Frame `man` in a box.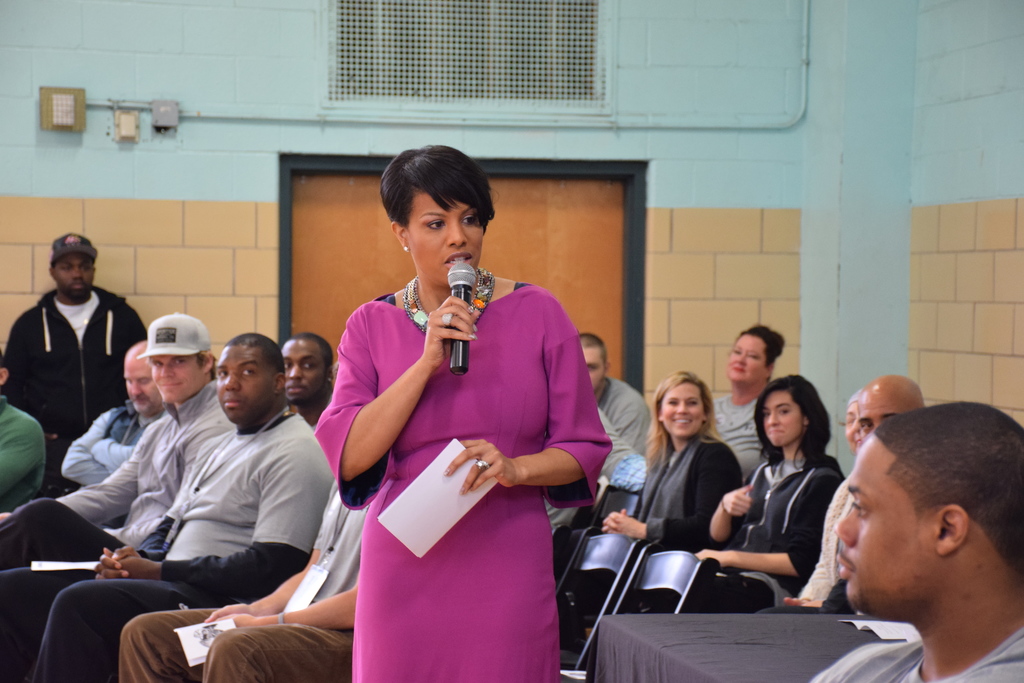
bbox(579, 328, 656, 472).
